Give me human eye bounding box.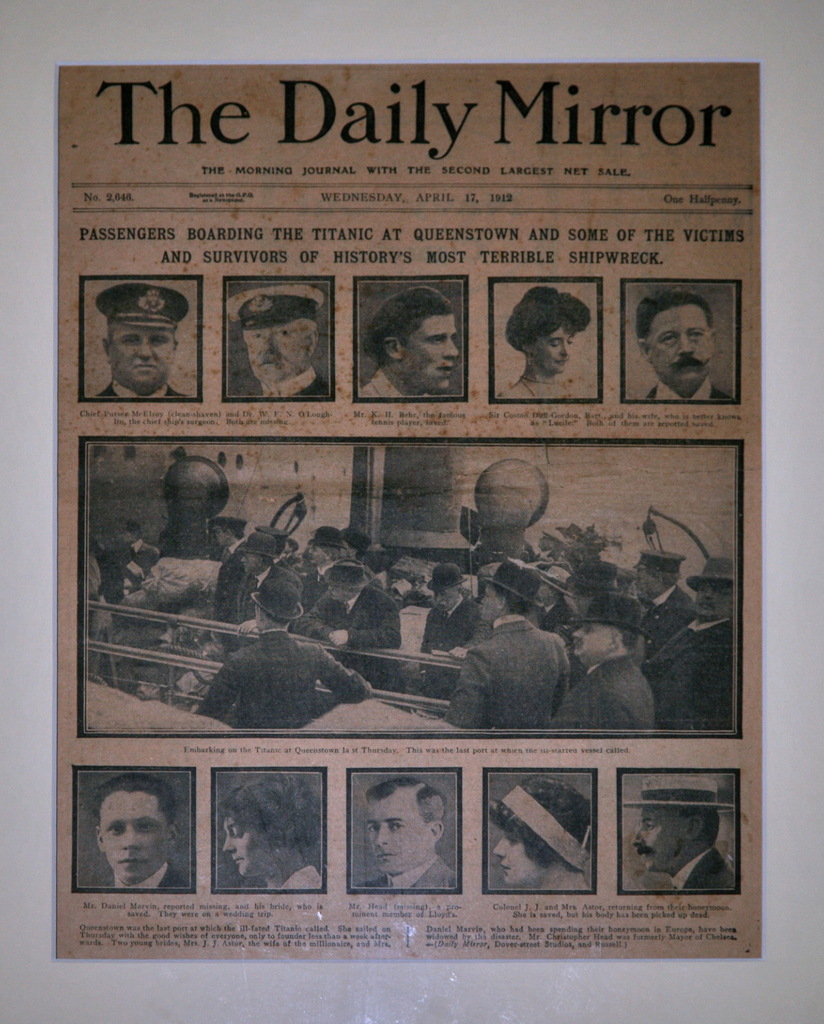
region(503, 835, 520, 845).
